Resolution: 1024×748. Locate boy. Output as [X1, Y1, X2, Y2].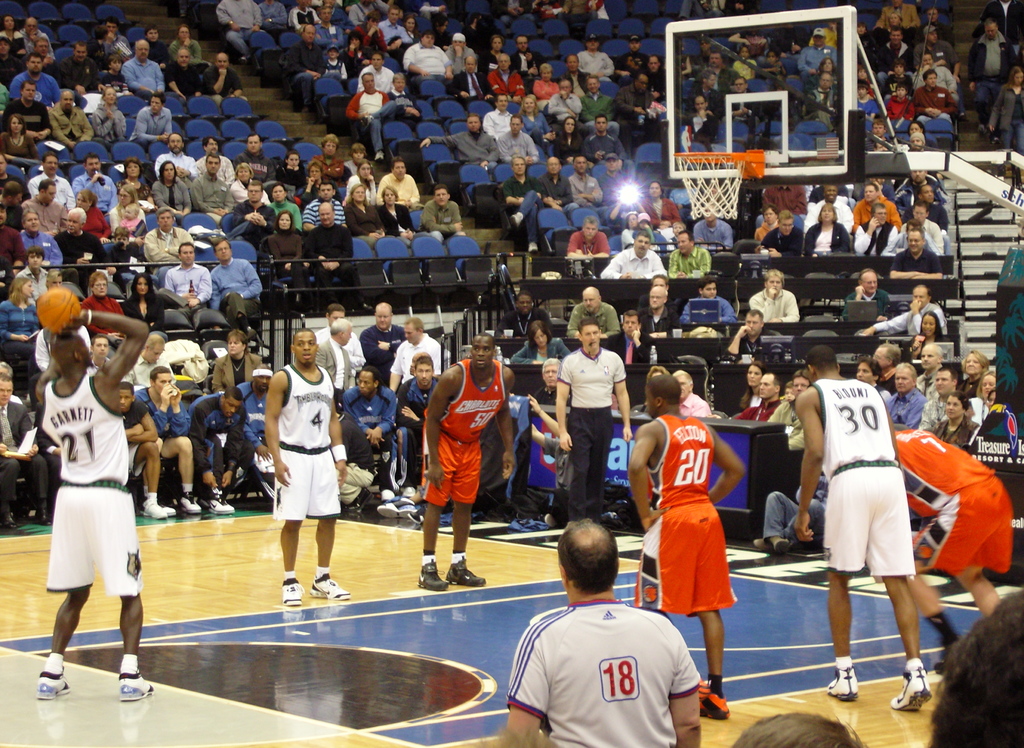
[388, 74, 418, 118].
